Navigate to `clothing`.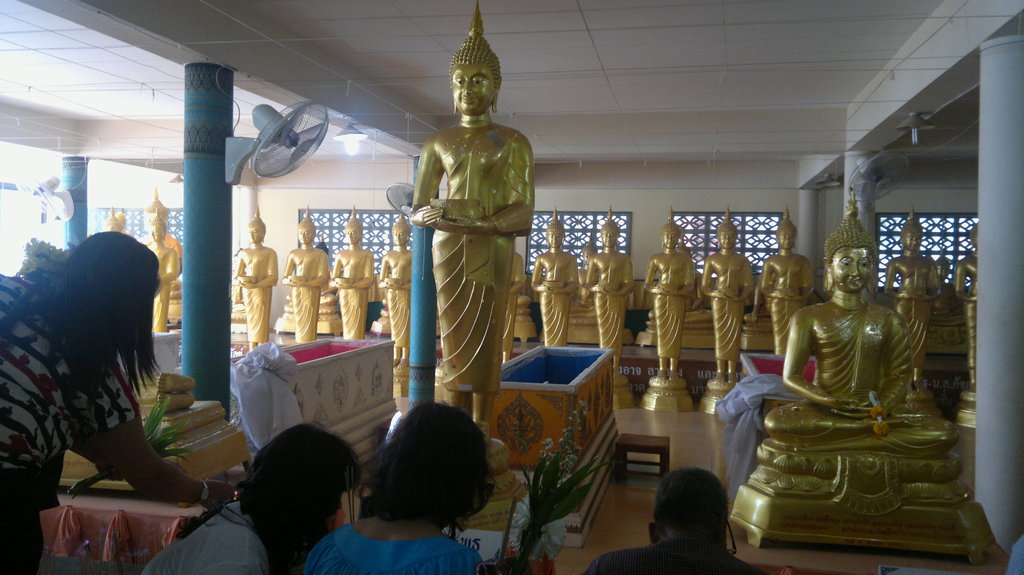
Navigation target: region(394, 145, 520, 384).
